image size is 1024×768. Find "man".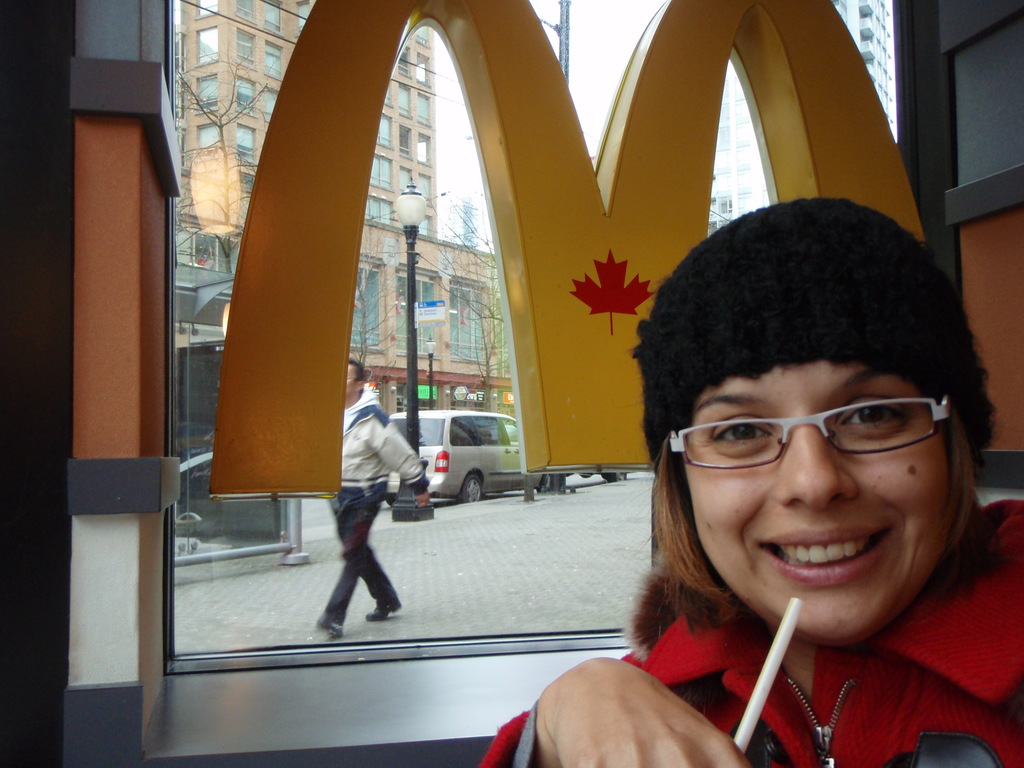
bbox=(317, 371, 414, 649).
